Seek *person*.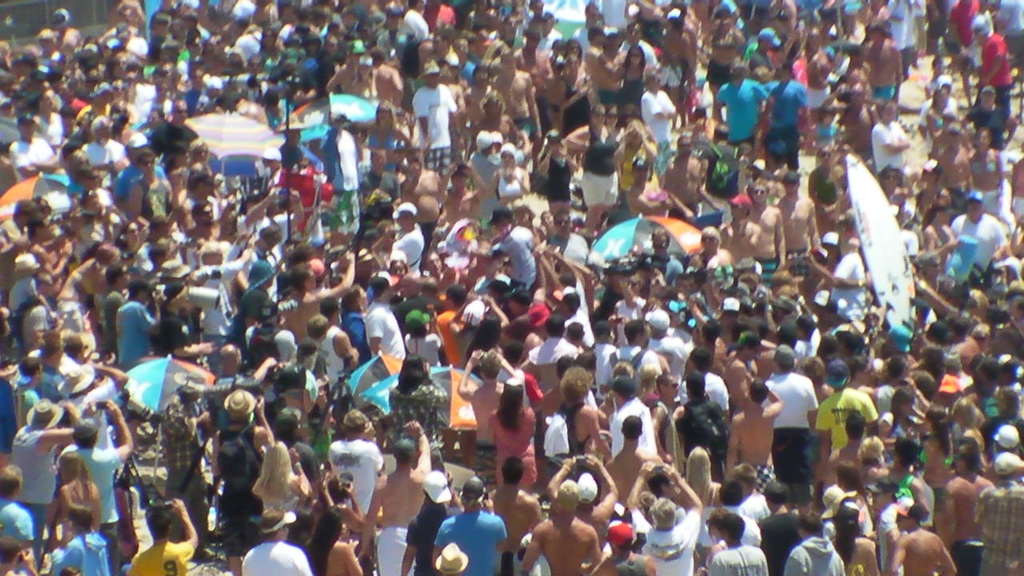
left=36, top=329, right=62, bottom=403.
